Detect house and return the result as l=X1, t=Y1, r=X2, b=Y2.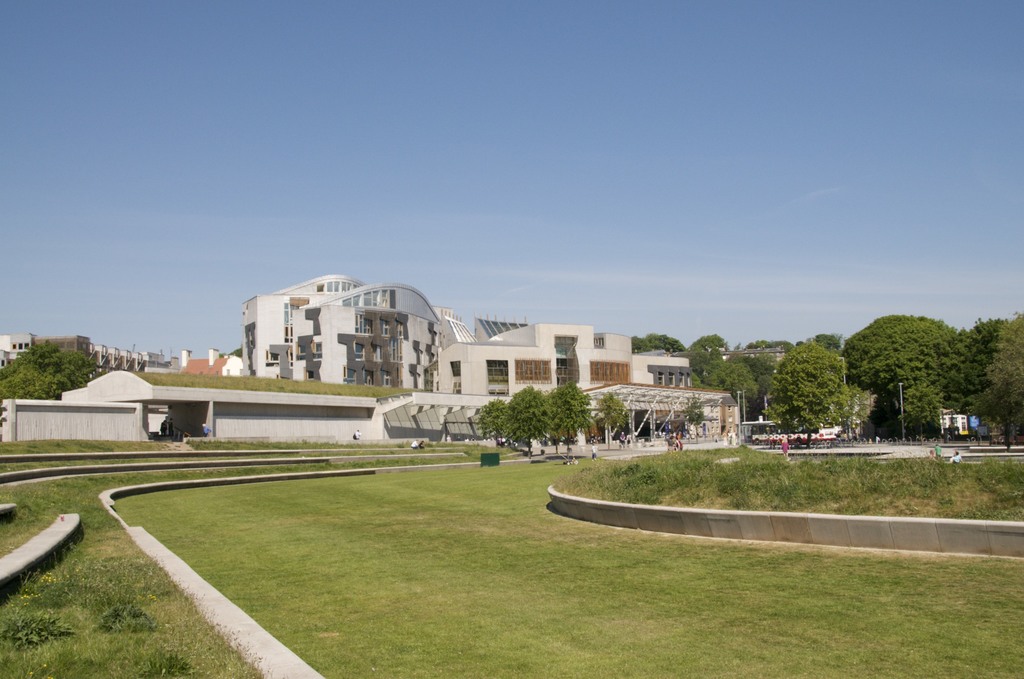
l=629, t=347, r=695, b=387.
